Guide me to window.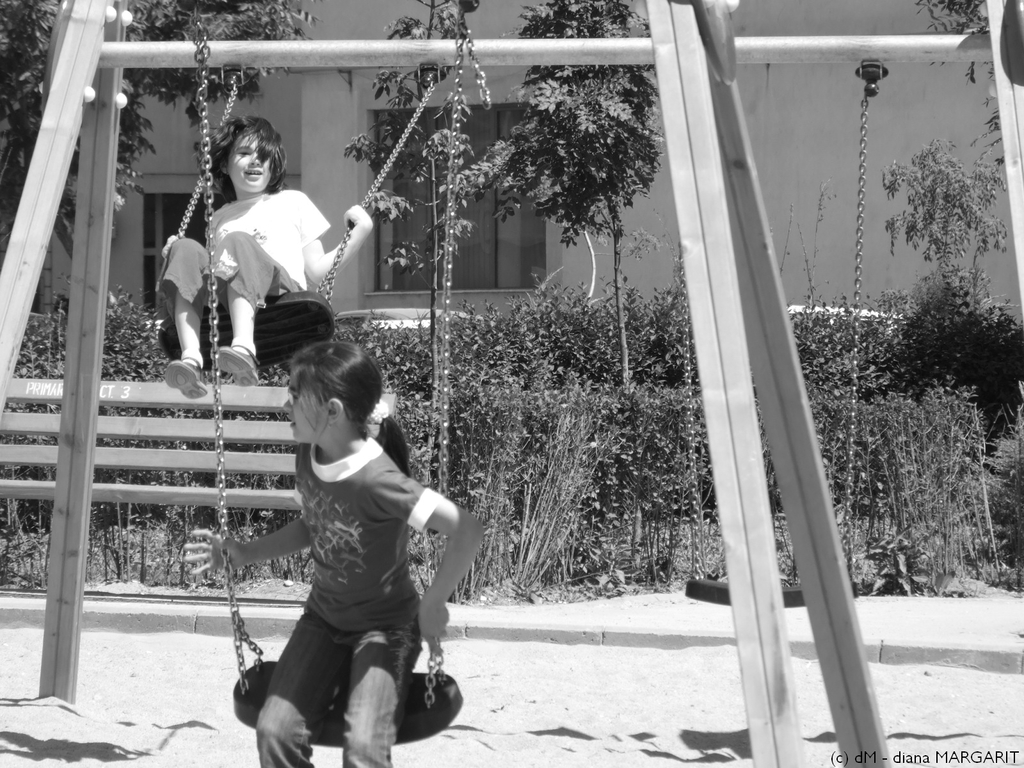
Guidance: (left=365, top=95, right=543, bottom=291).
